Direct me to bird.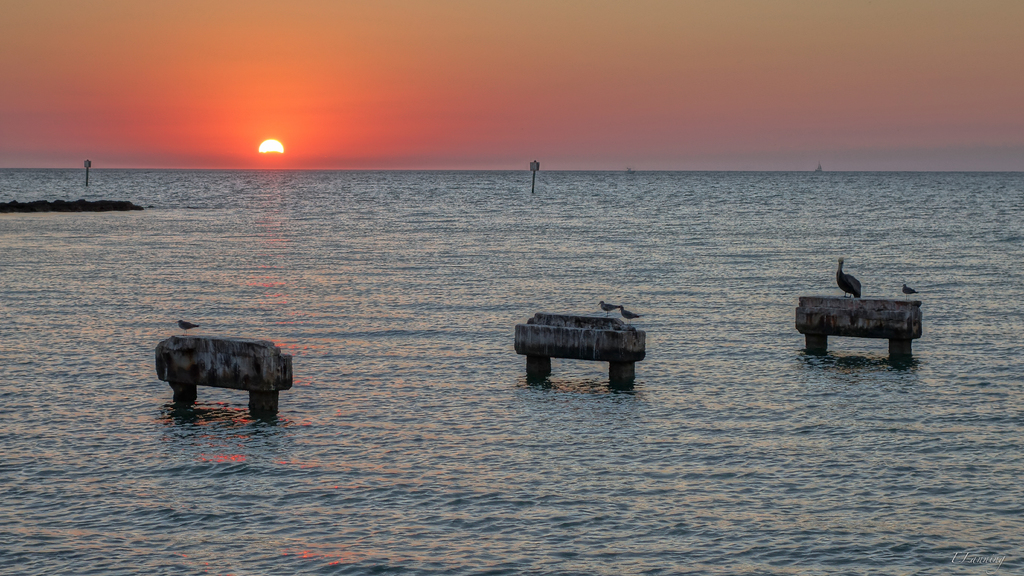
Direction: {"x1": 173, "y1": 320, "x2": 201, "y2": 336}.
